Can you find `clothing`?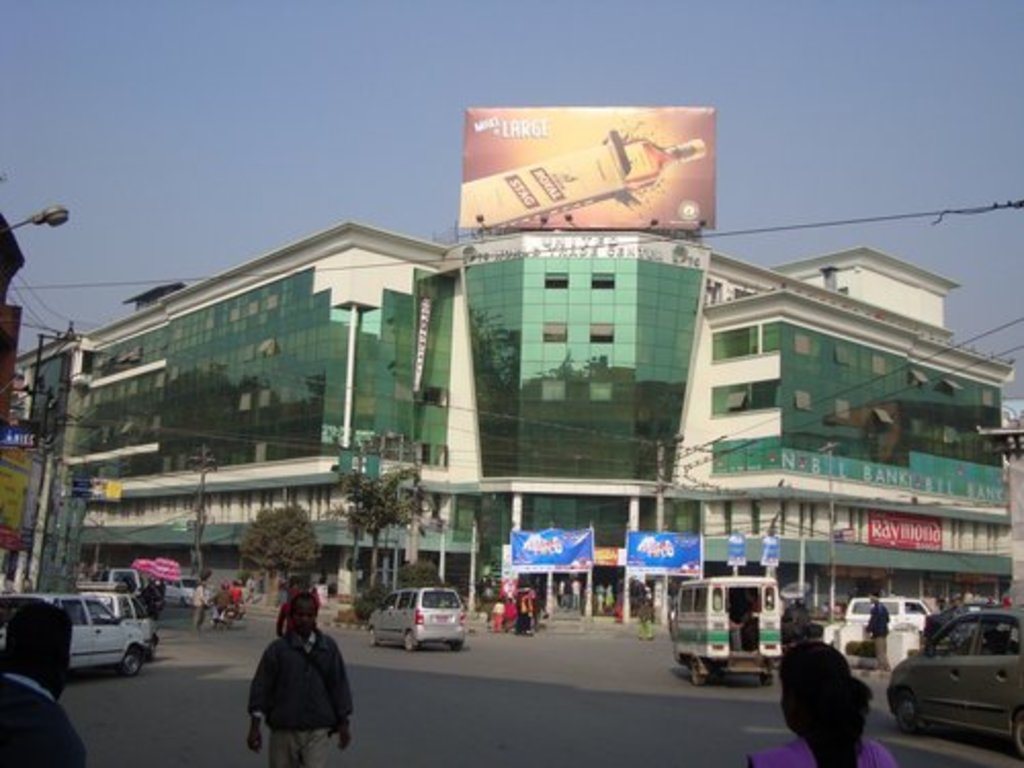
Yes, bounding box: {"x1": 485, "y1": 602, "x2": 500, "y2": 631}.
